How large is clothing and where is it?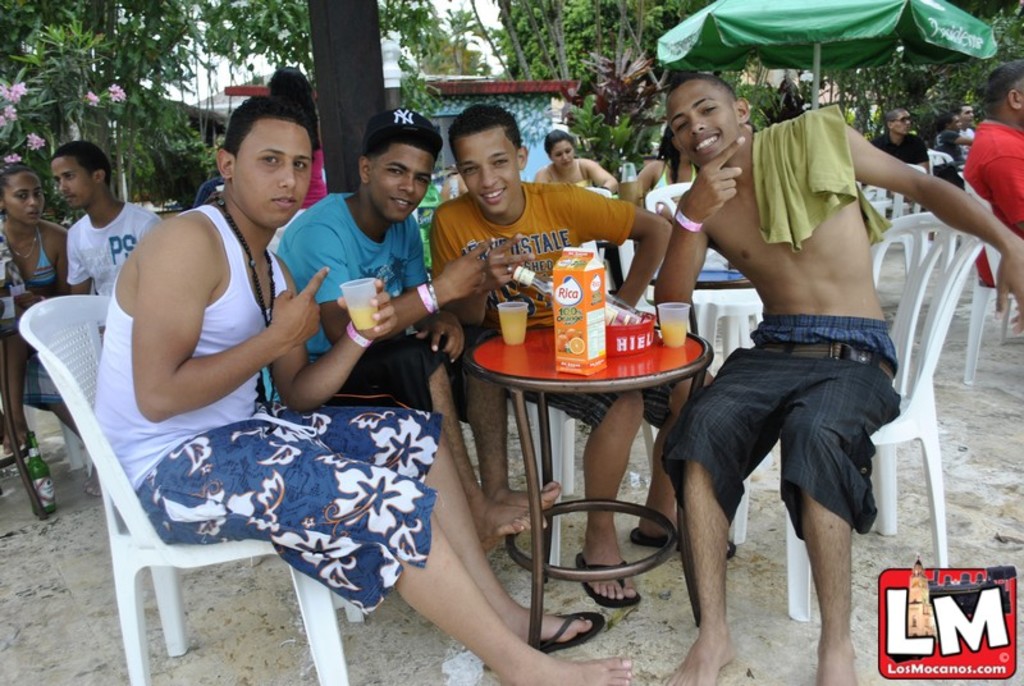
Bounding box: 0 218 58 296.
